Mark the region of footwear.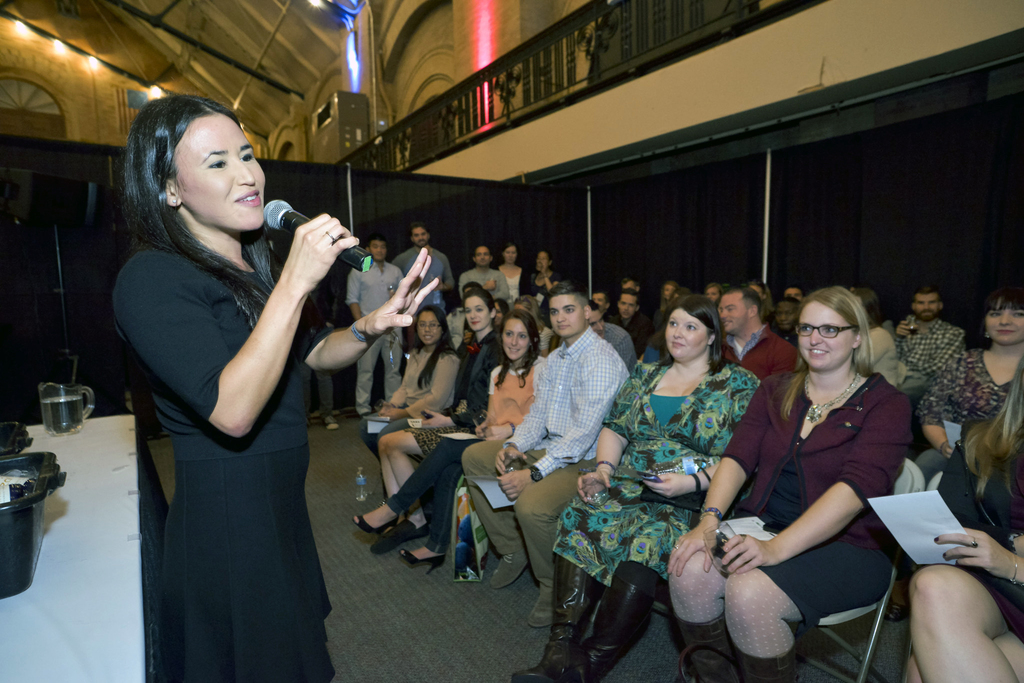
Region: box(372, 518, 432, 555).
